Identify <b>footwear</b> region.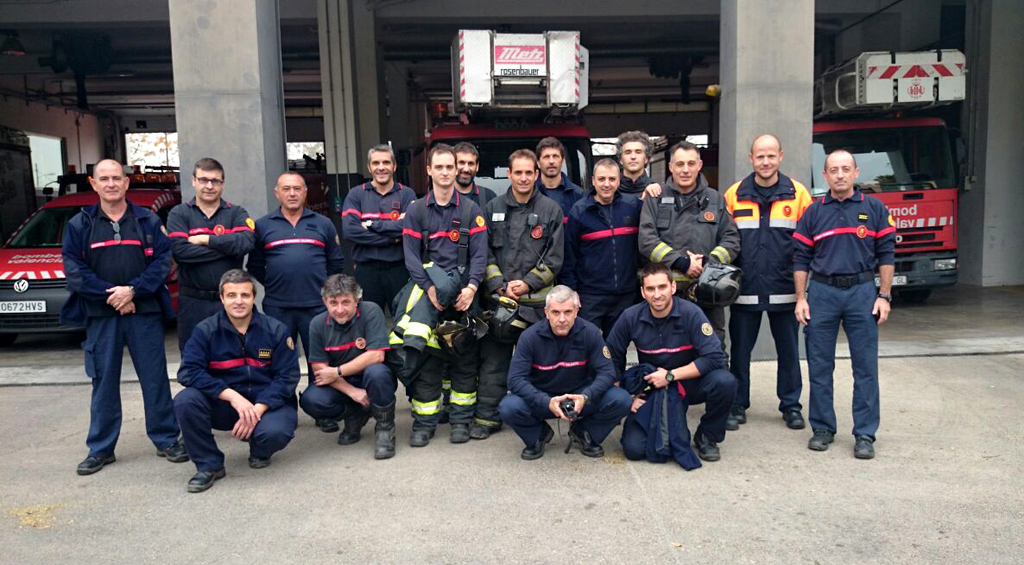
Region: {"x1": 473, "y1": 424, "x2": 495, "y2": 439}.
